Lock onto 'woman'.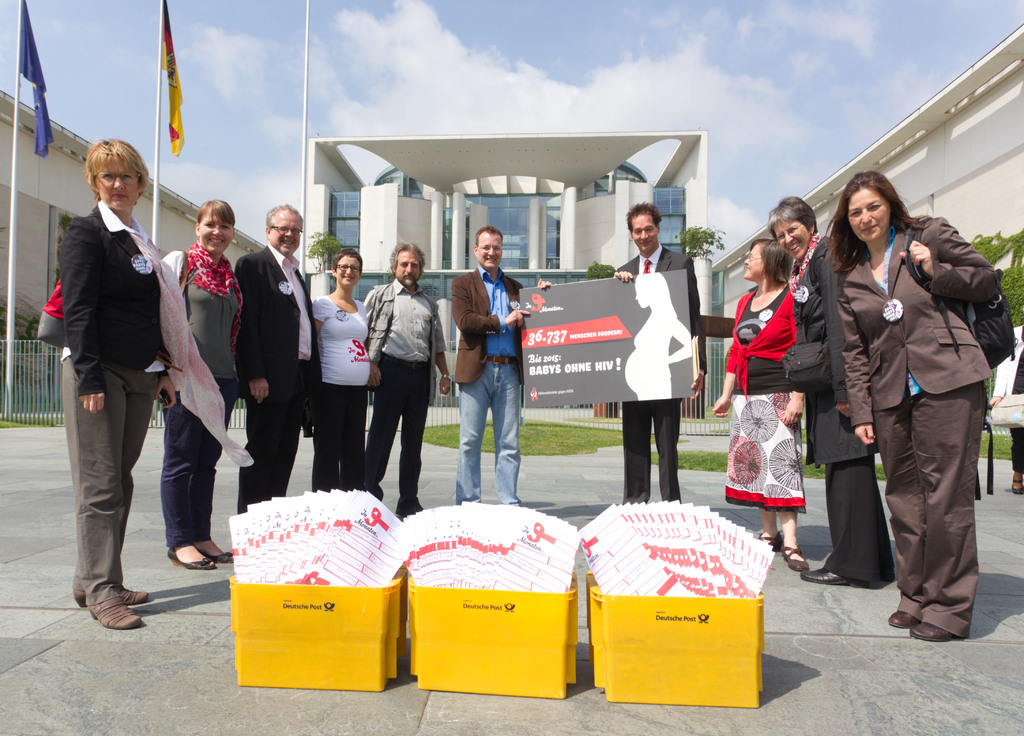
Locked: BBox(708, 234, 813, 583).
